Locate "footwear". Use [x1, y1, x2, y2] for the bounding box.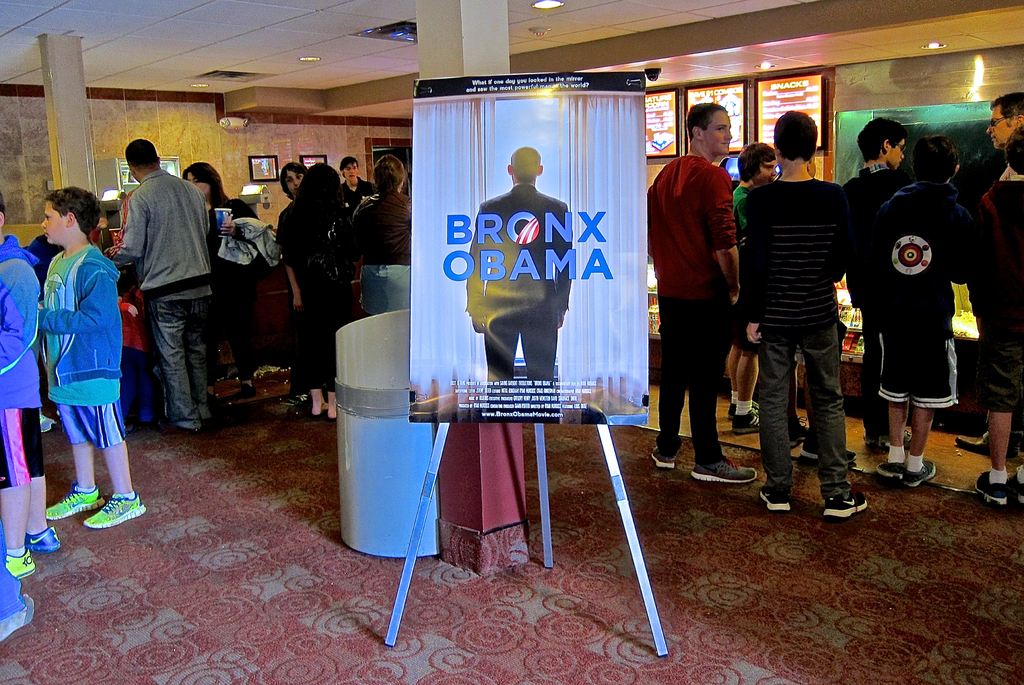
[762, 487, 792, 509].
